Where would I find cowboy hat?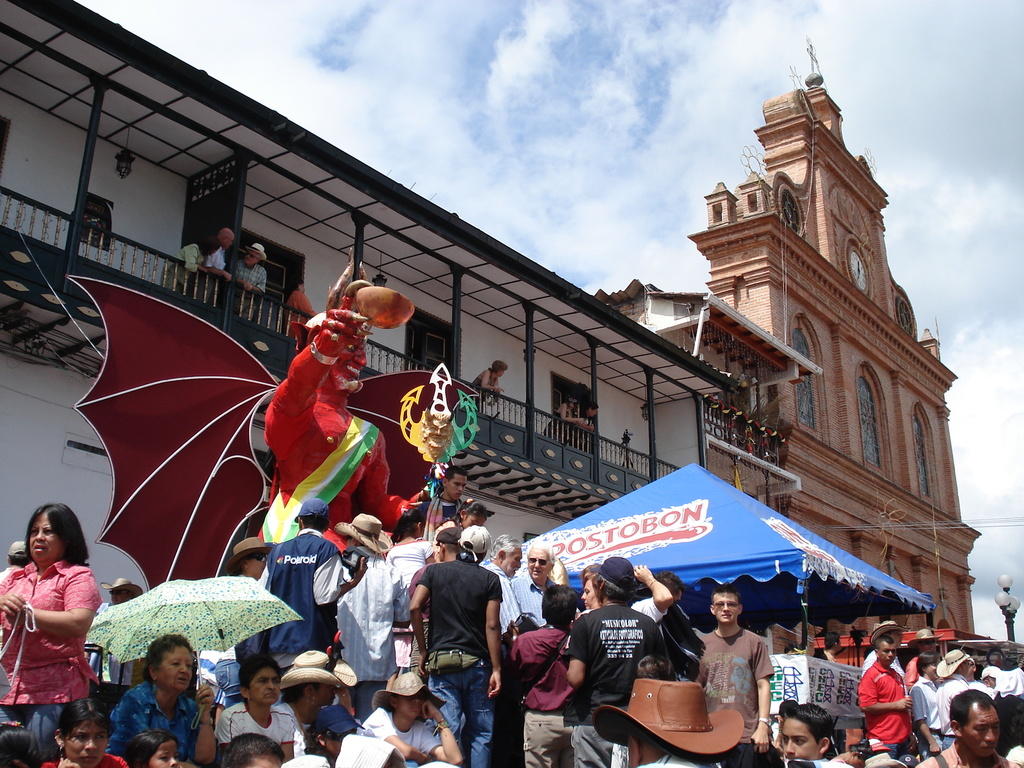
At bbox=[935, 646, 976, 678].
